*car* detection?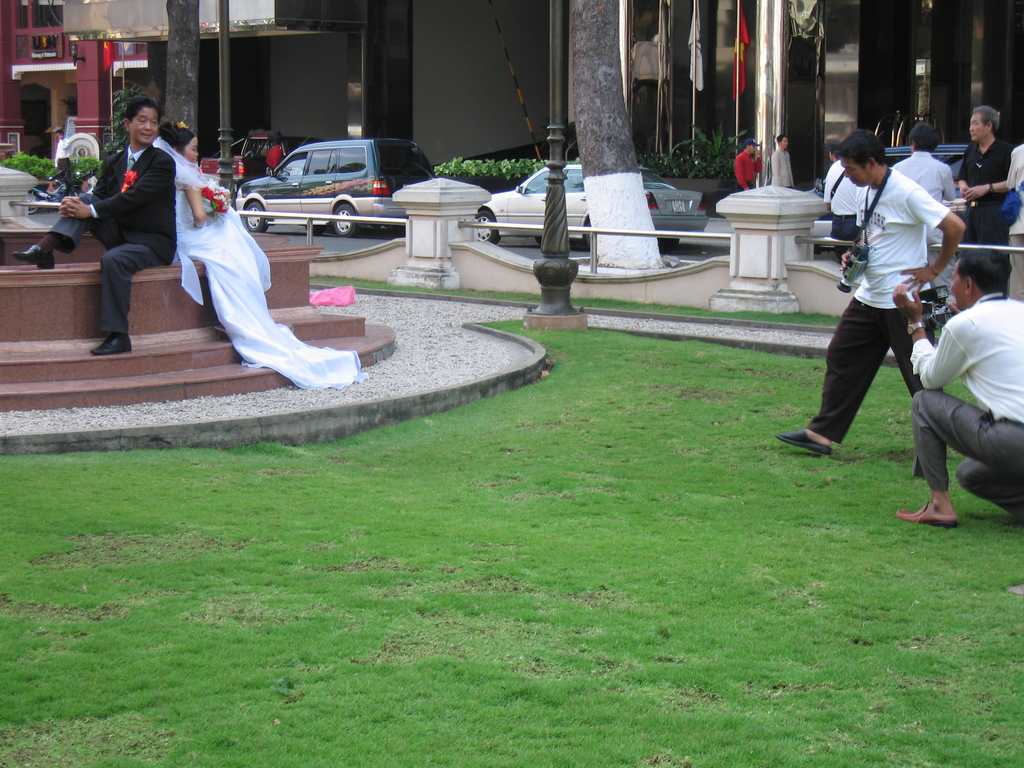
box(477, 161, 710, 252)
